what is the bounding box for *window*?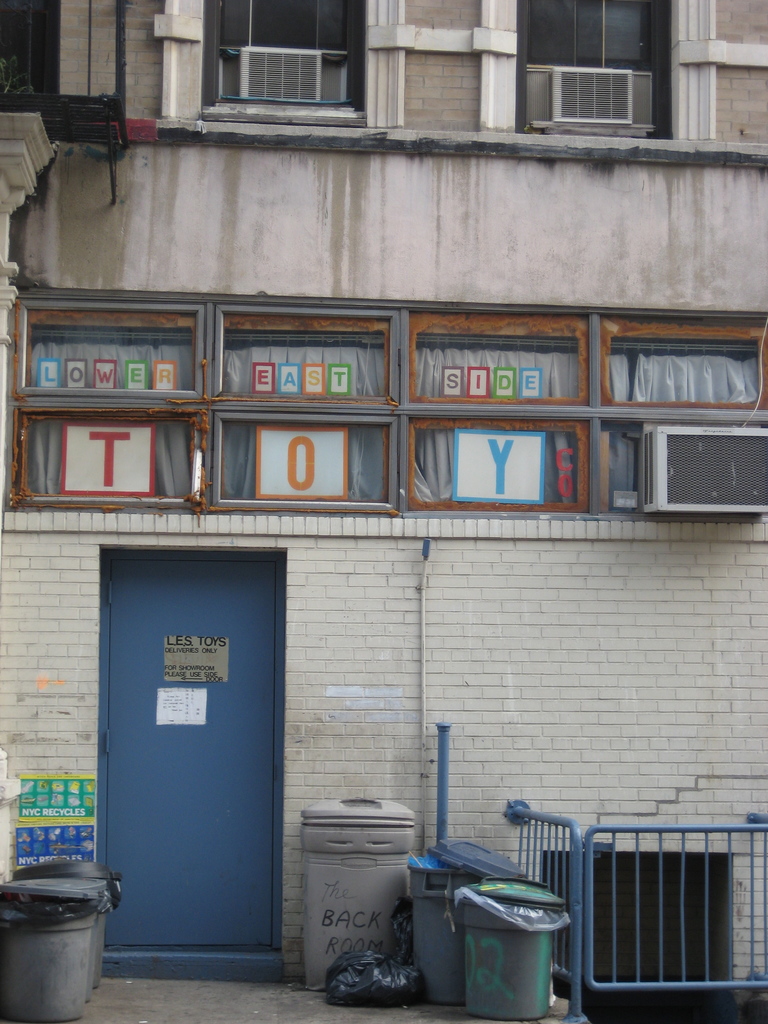
region(509, 24, 710, 140).
